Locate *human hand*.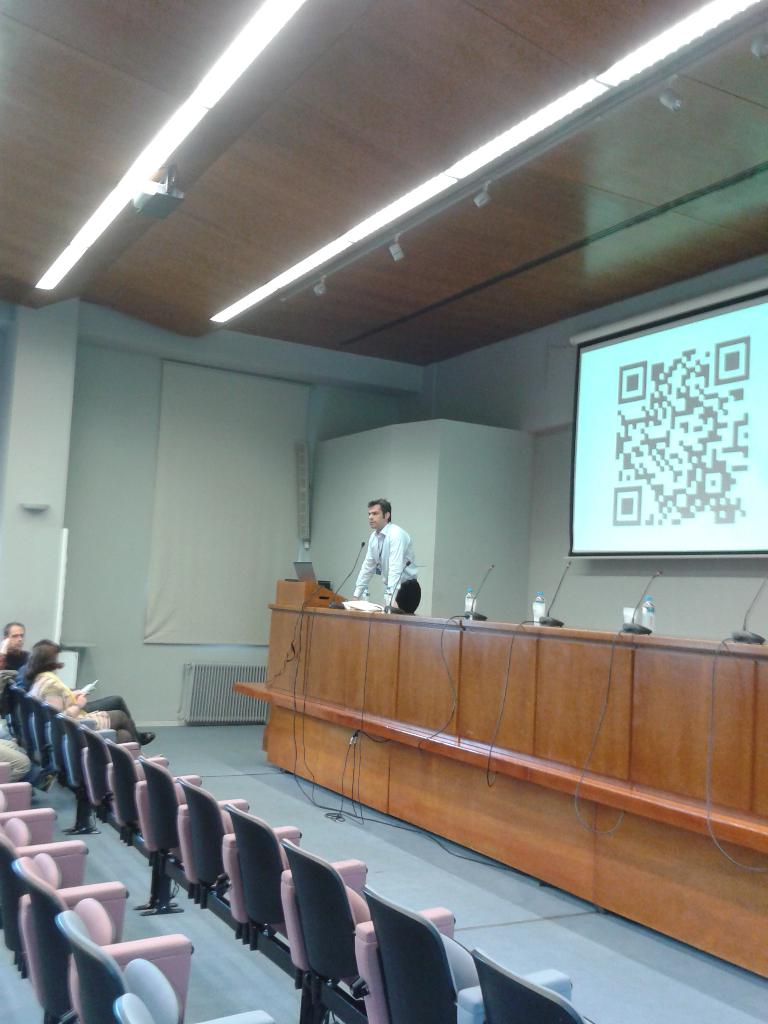
Bounding box: <region>76, 691, 86, 708</region>.
